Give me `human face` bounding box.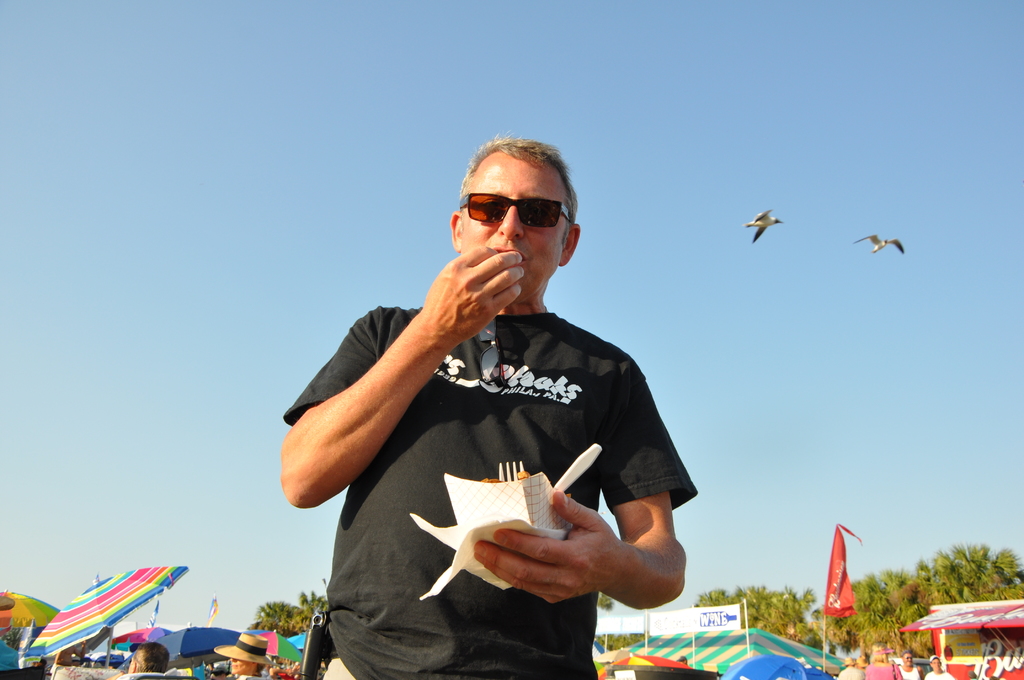
box(931, 658, 941, 671).
